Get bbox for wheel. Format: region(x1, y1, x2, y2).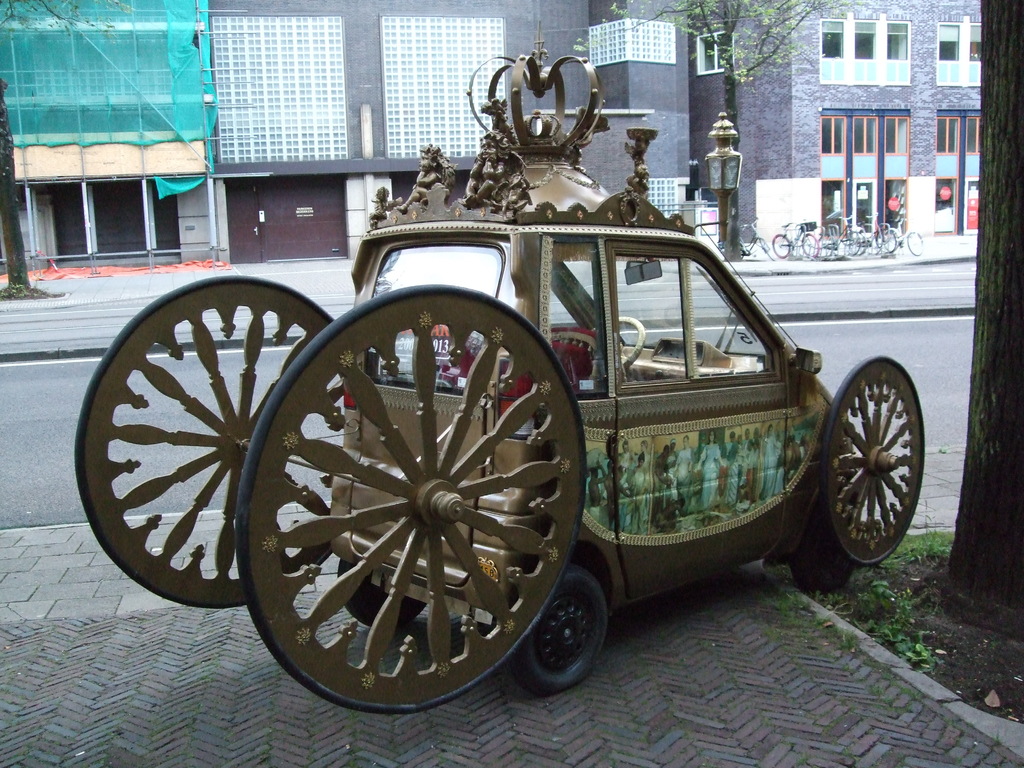
region(819, 353, 927, 569).
